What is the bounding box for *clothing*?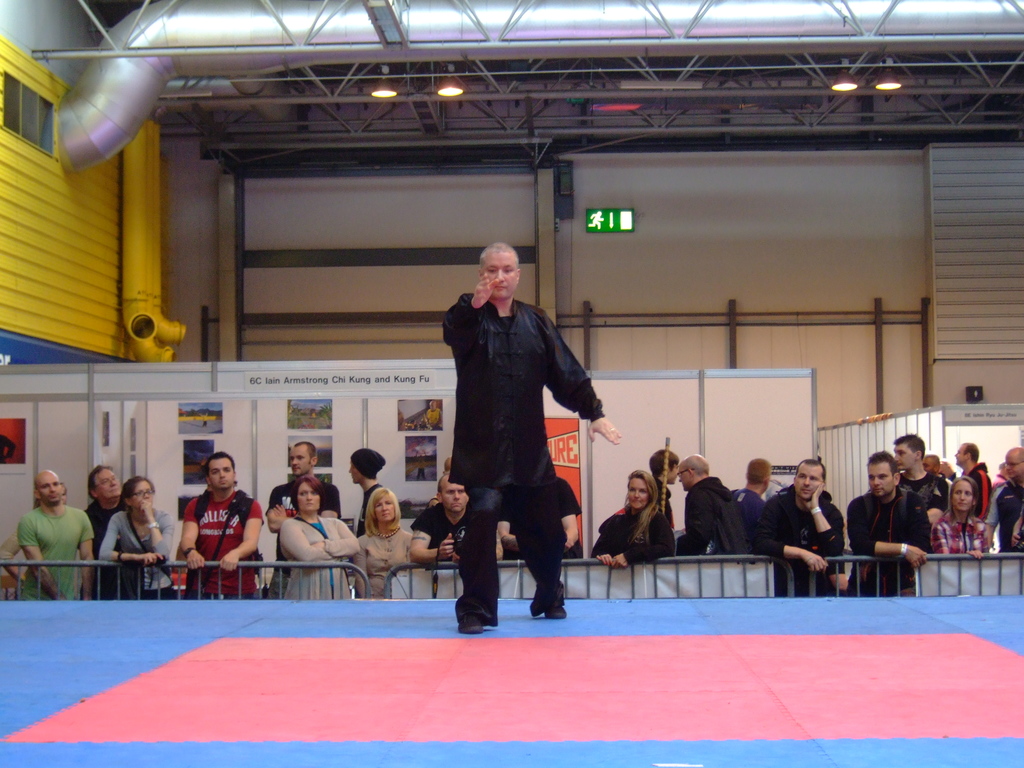
box=[184, 484, 261, 600].
